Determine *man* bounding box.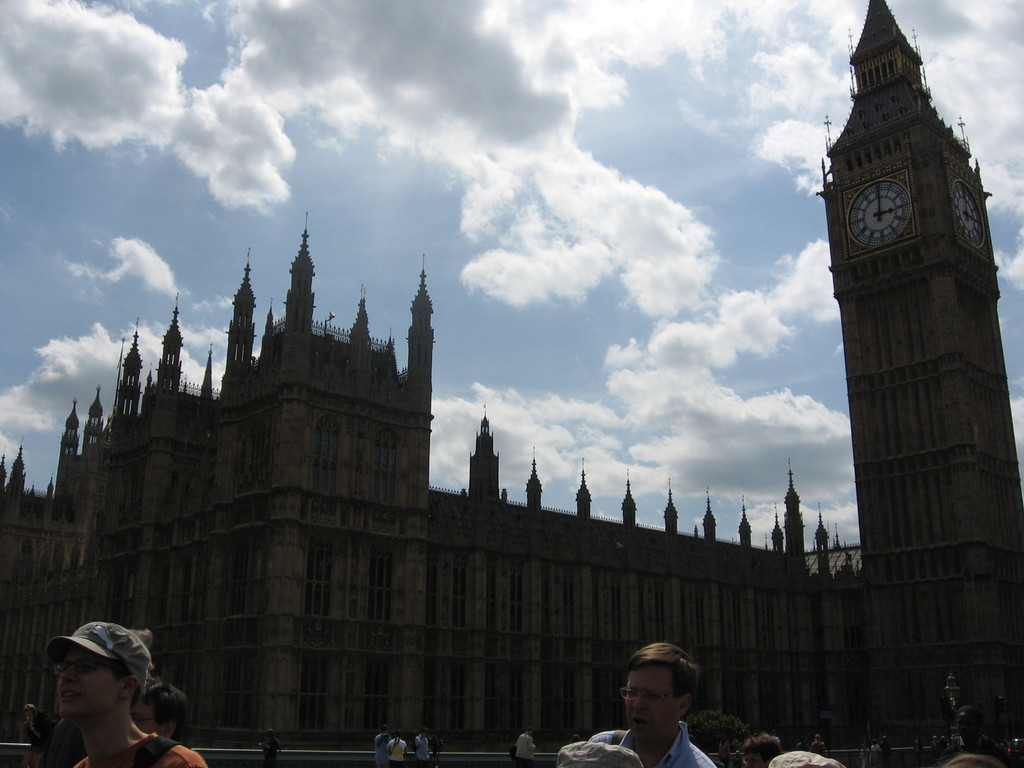
Determined: bbox=(45, 620, 205, 767).
